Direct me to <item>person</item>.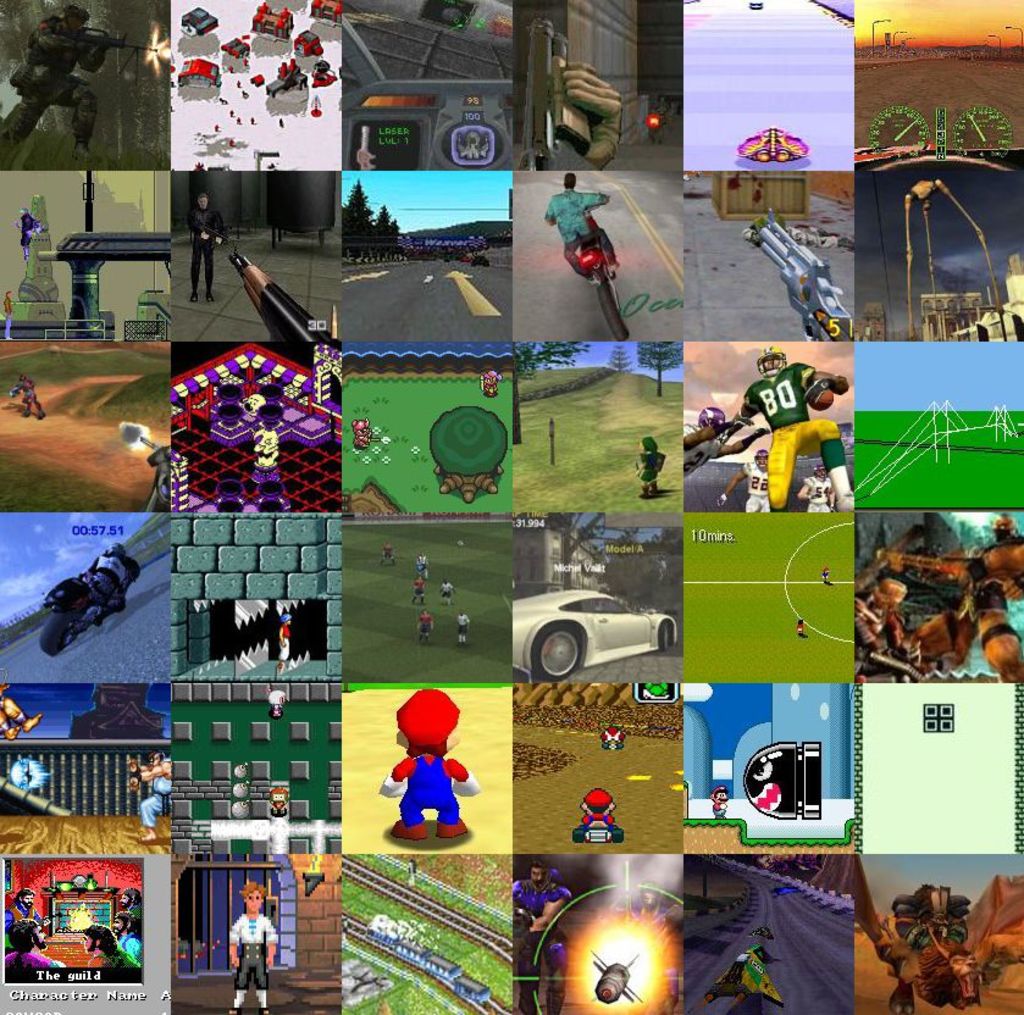
Direction: select_region(107, 909, 144, 971).
